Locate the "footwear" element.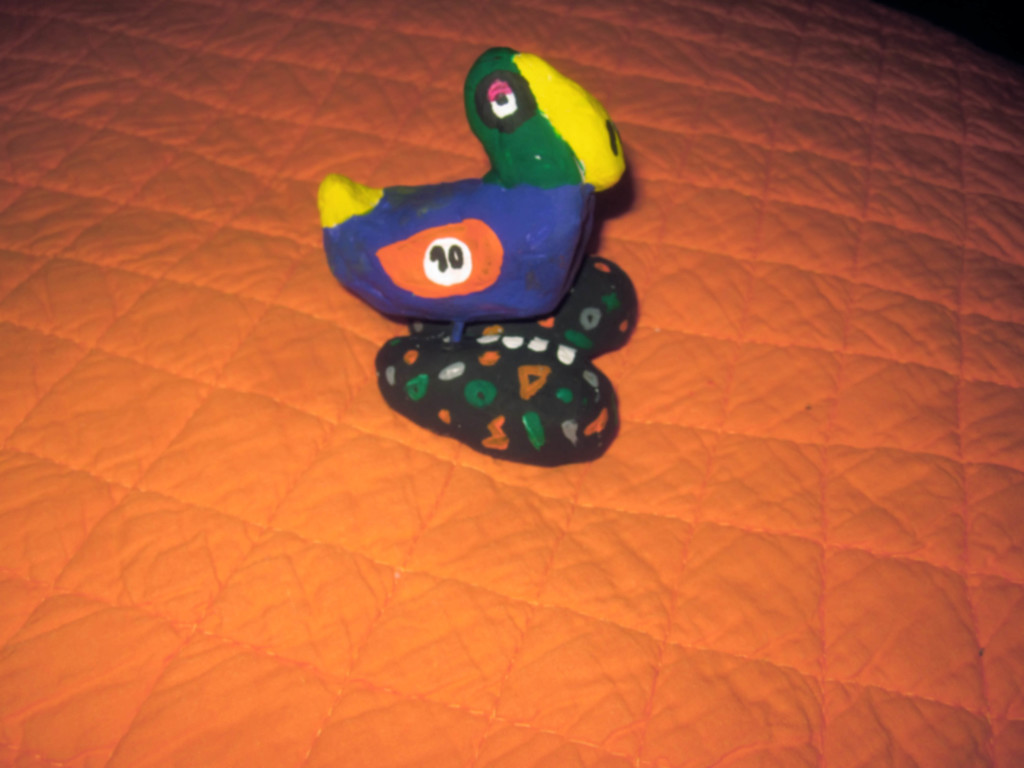
Element bbox: crop(370, 340, 620, 470).
